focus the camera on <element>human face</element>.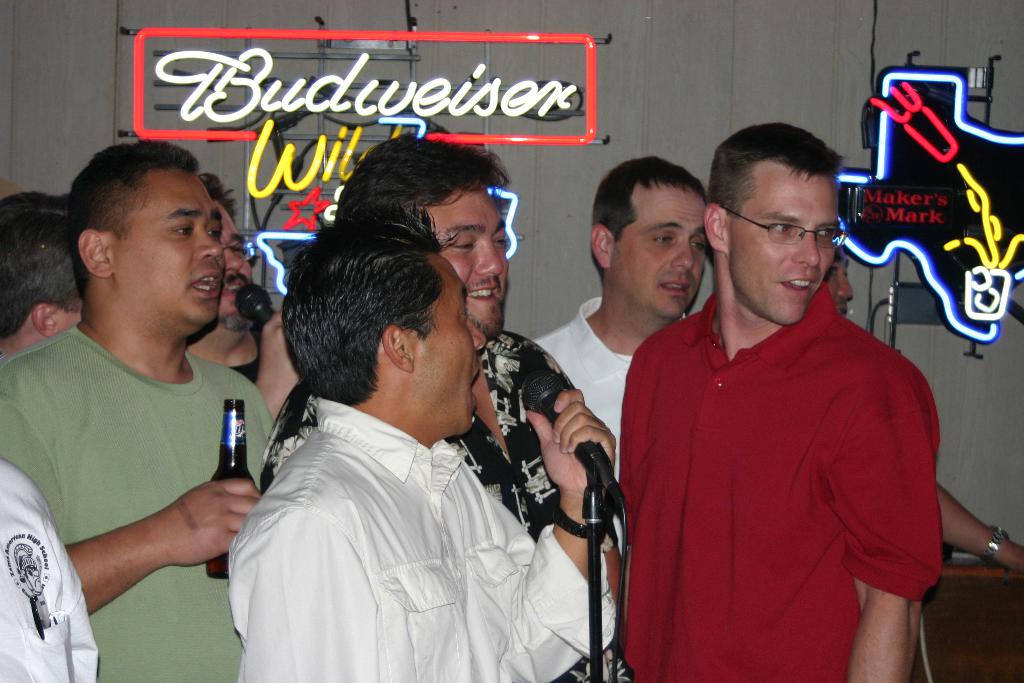
Focus region: {"x1": 116, "y1": 171, "x2": 223, "y2": 325}.
